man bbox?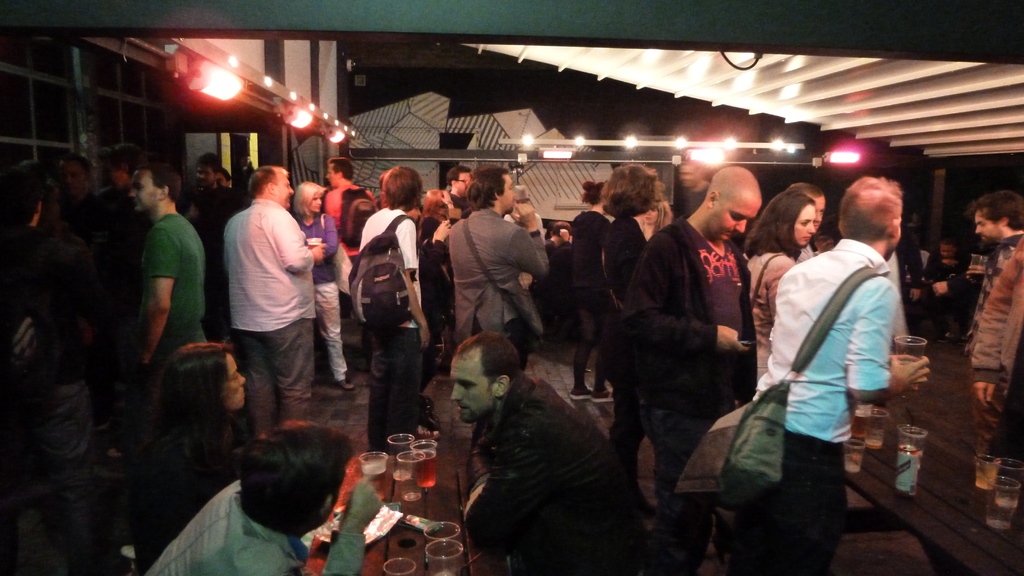
206/148/328/440
